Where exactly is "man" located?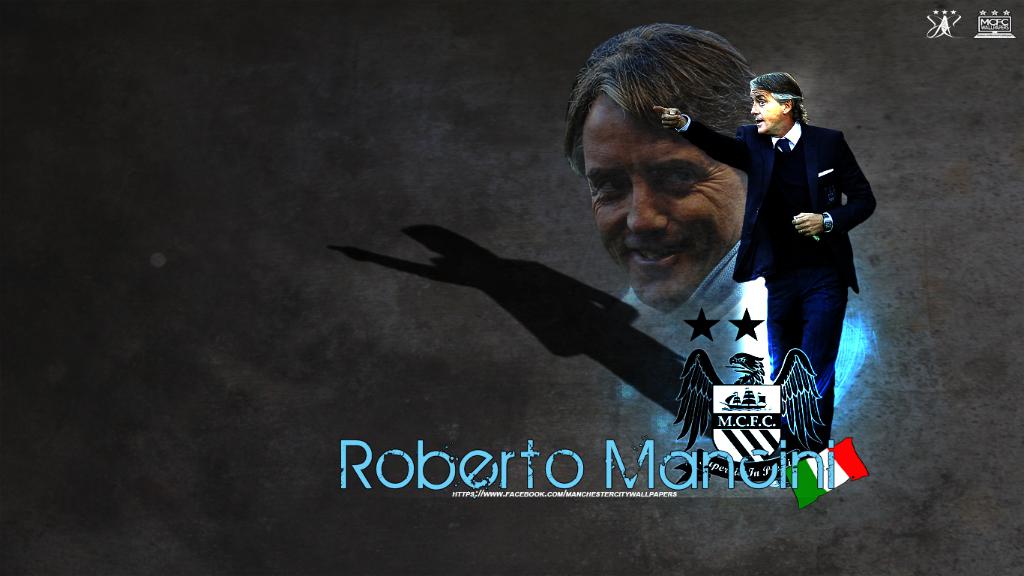
Its bounding box is left=556, top=20, right=756, bottom=402.
